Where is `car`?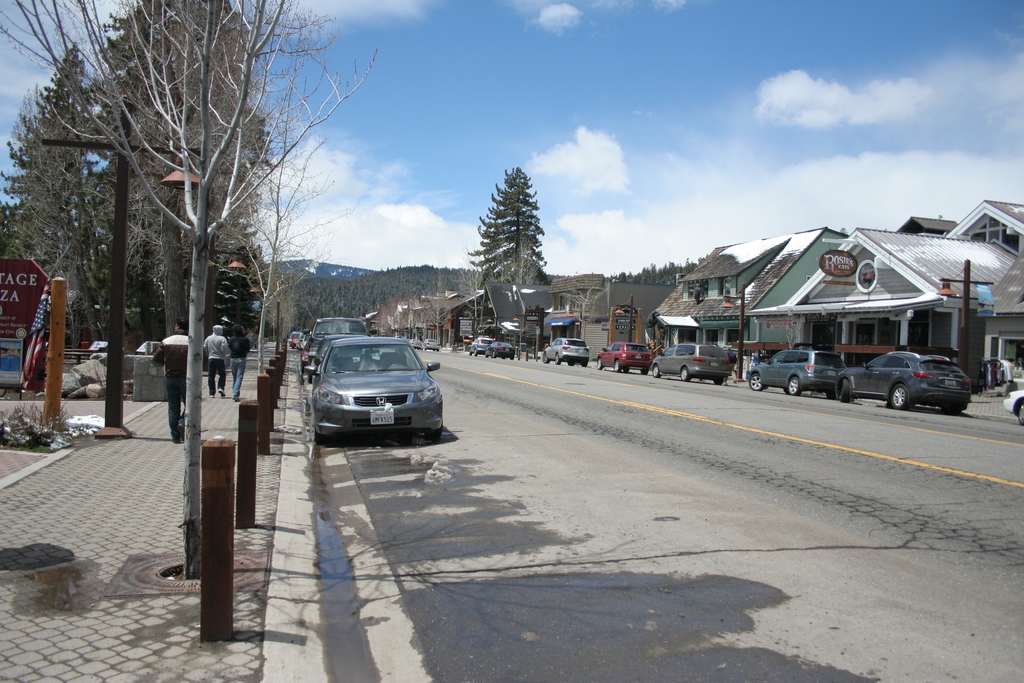
box=[467, 337, 486, 356].
